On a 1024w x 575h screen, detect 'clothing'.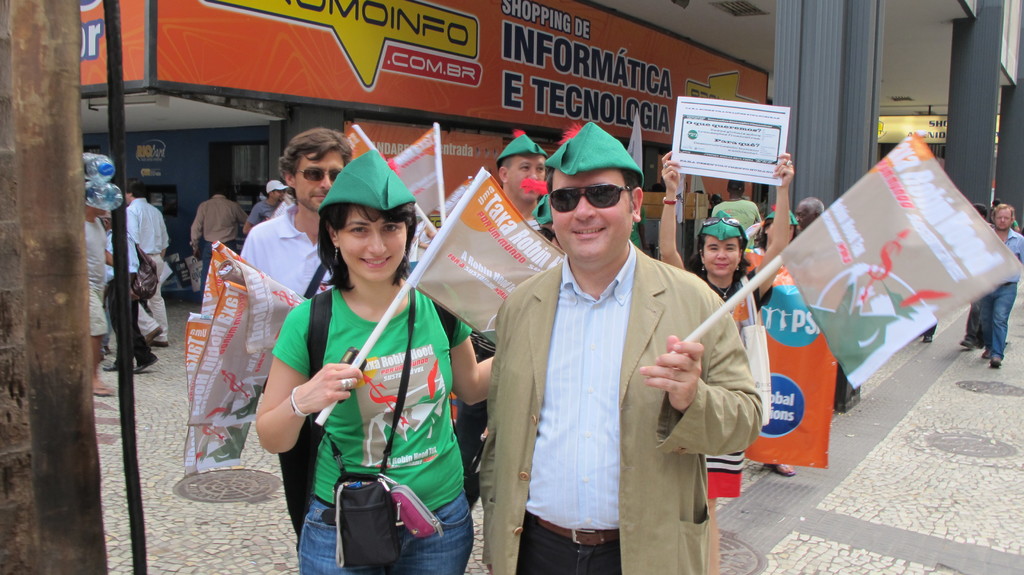
[89, 214, 113, 344].
